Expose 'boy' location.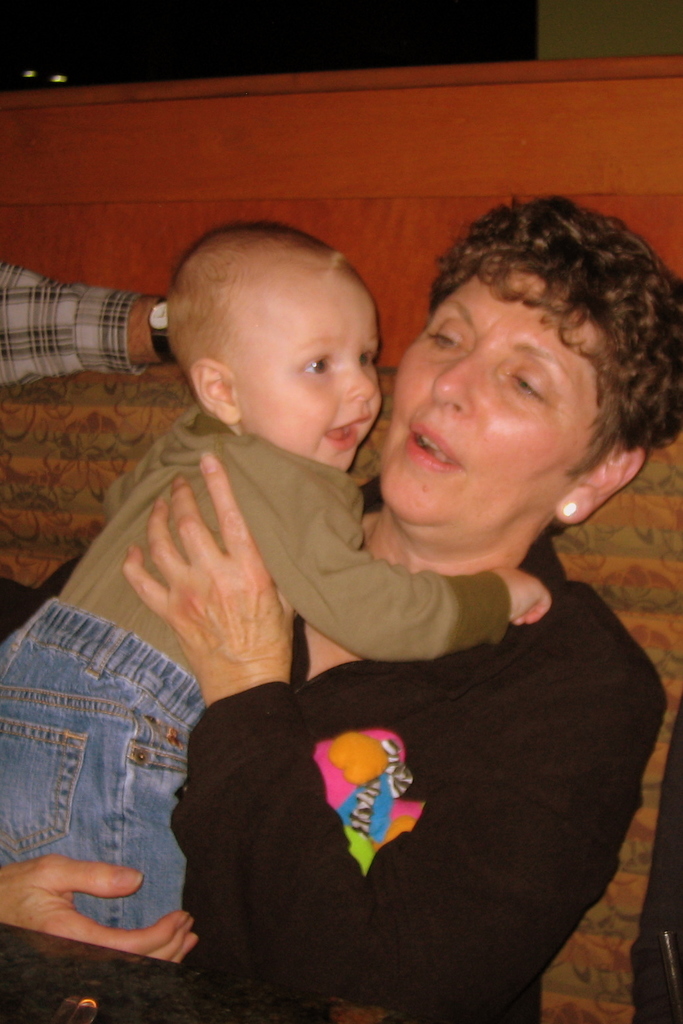
Exposed at box=[111, 168, 578, 993].
